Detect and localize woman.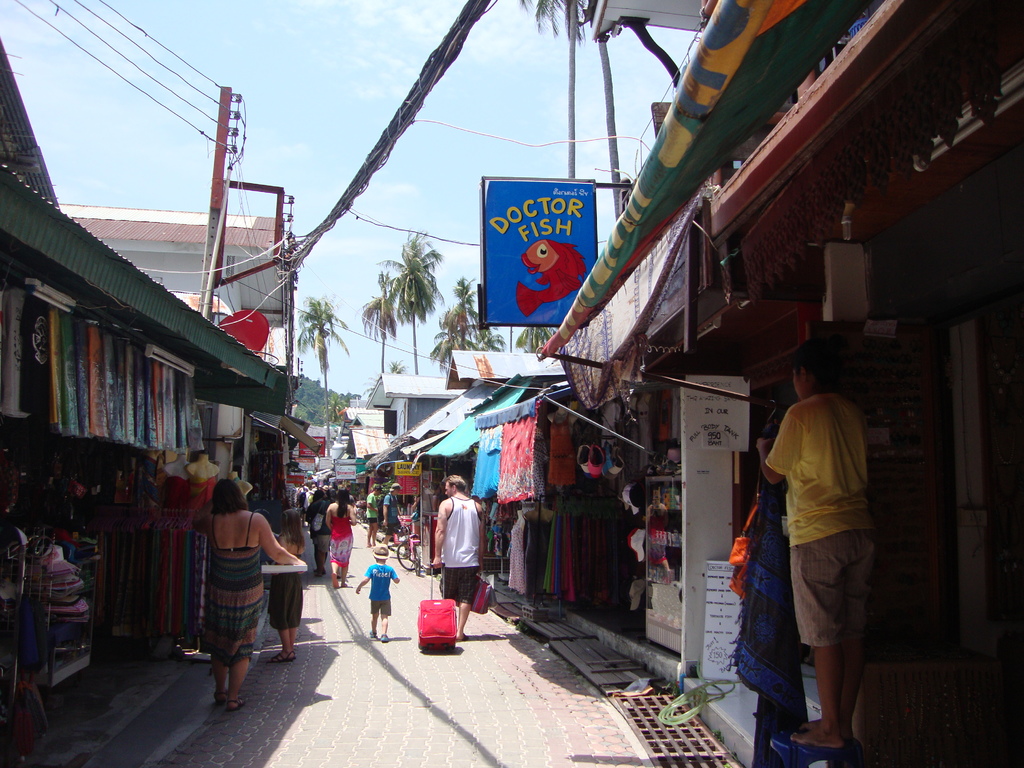
Localized at bbox=[326, 488, 357, 586].
